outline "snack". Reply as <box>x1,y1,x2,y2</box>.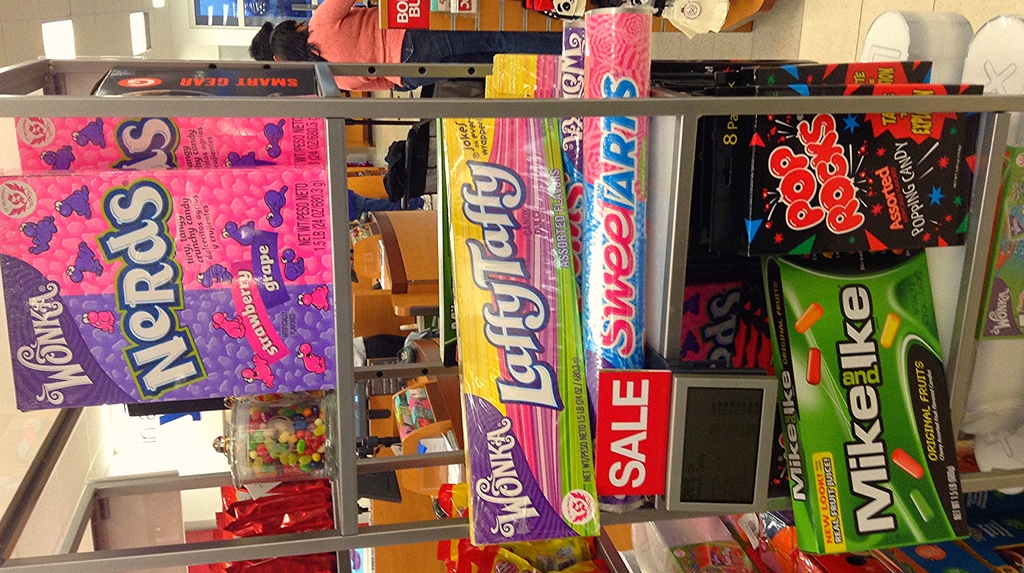
<box>0,64,358,453</box>.
